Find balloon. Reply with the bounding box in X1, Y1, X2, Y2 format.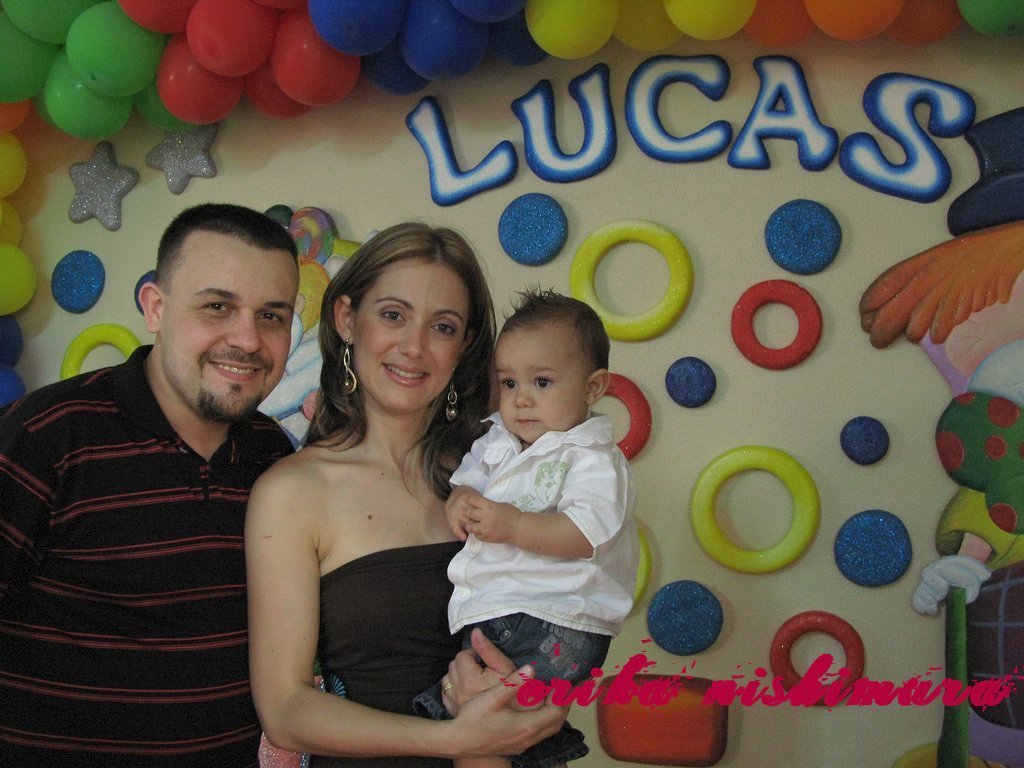
63, 2, 169, 100.
